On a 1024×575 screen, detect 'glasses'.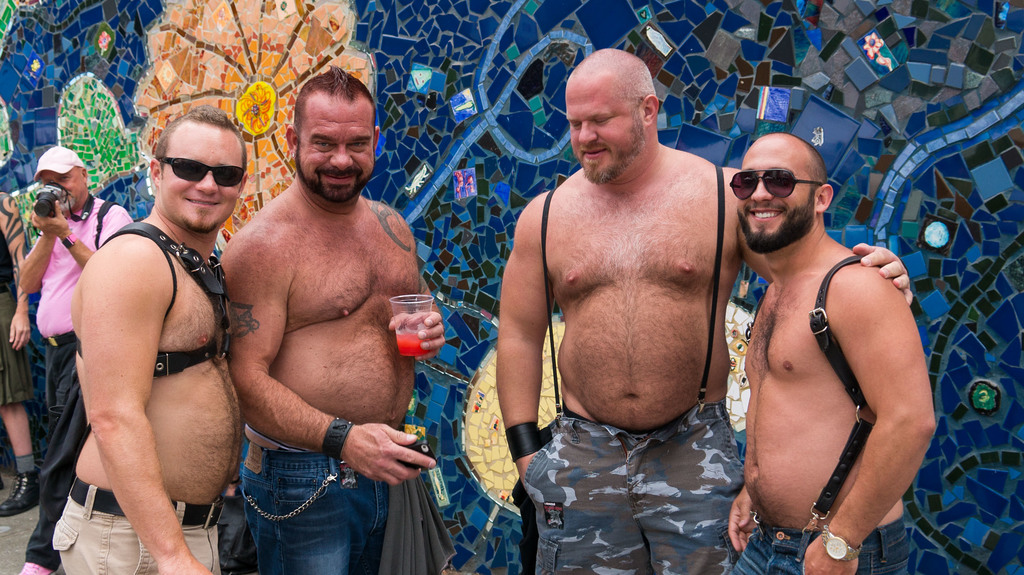
rect(734, 161, 831, 205).
